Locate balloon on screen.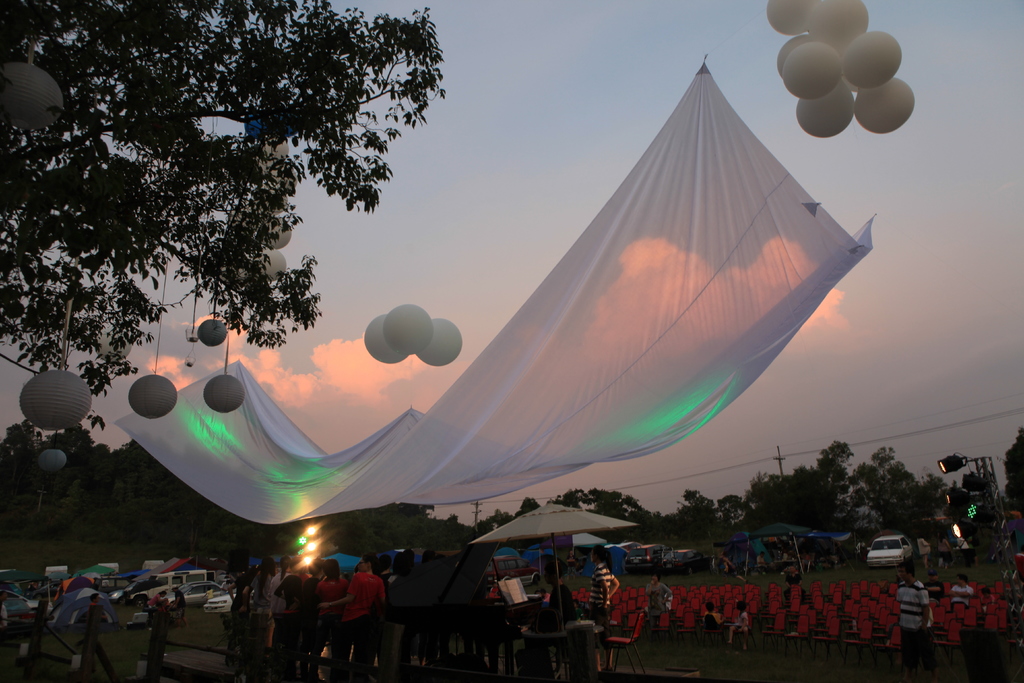
On screen at left=20, top=369, right=93, bottom=434.
